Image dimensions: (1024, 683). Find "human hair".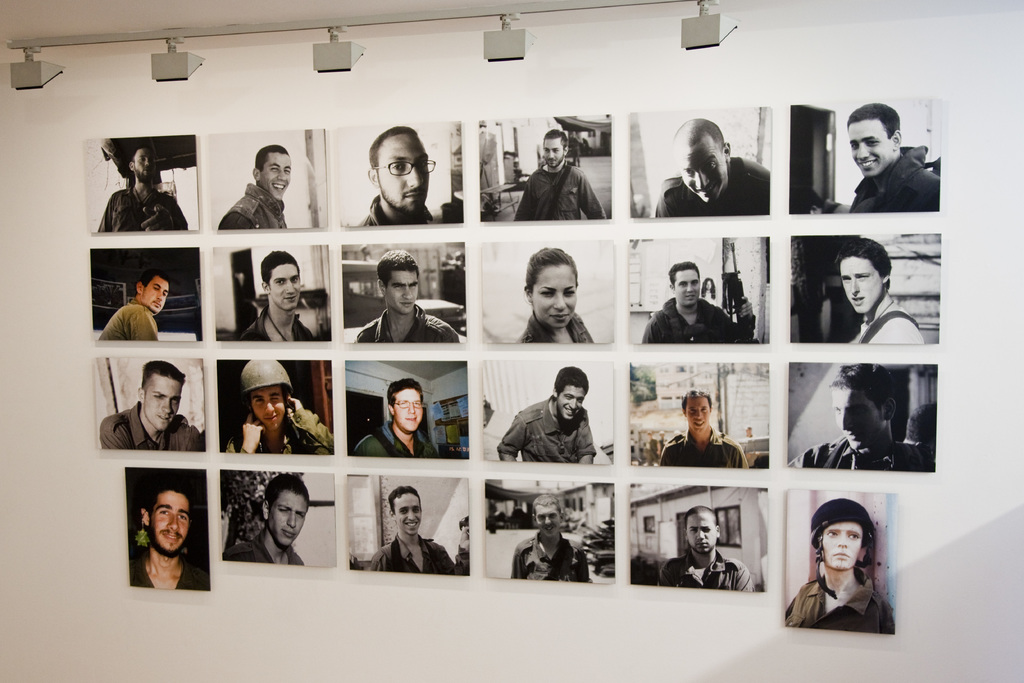
[260, 252, 298, 288].
